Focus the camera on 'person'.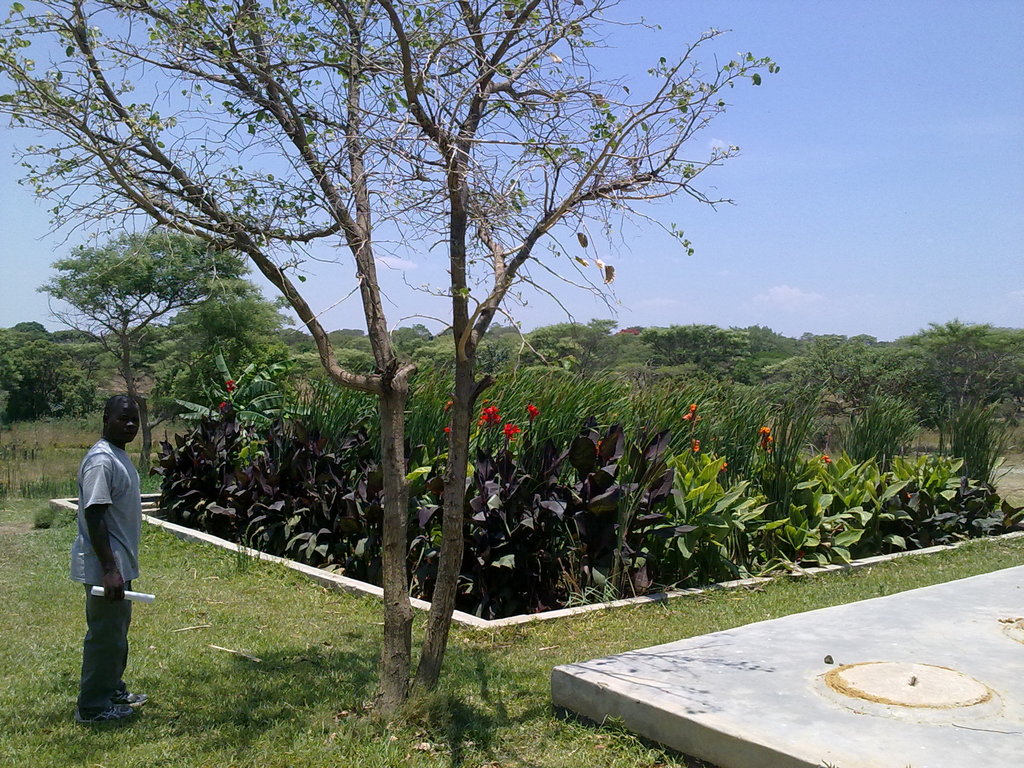
Focus region: {"x1": 56, "y1": 378, "x2": 138, "y2": 726}.
